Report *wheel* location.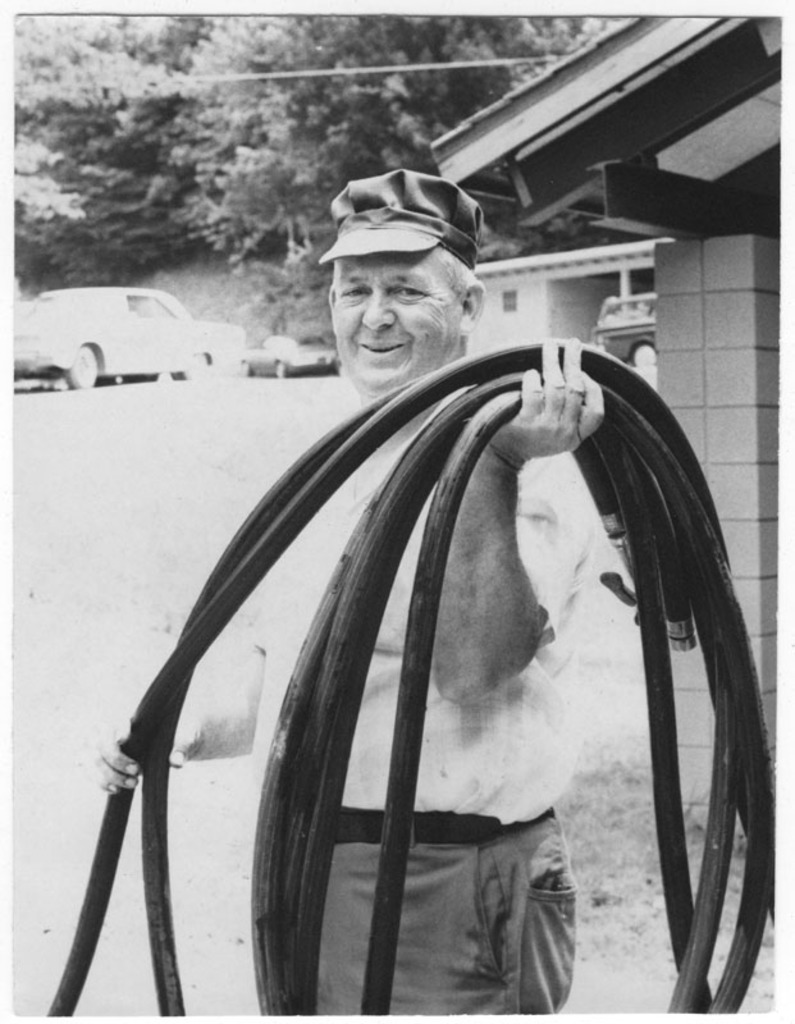
Report: <box>630,340,659,370</box>.
